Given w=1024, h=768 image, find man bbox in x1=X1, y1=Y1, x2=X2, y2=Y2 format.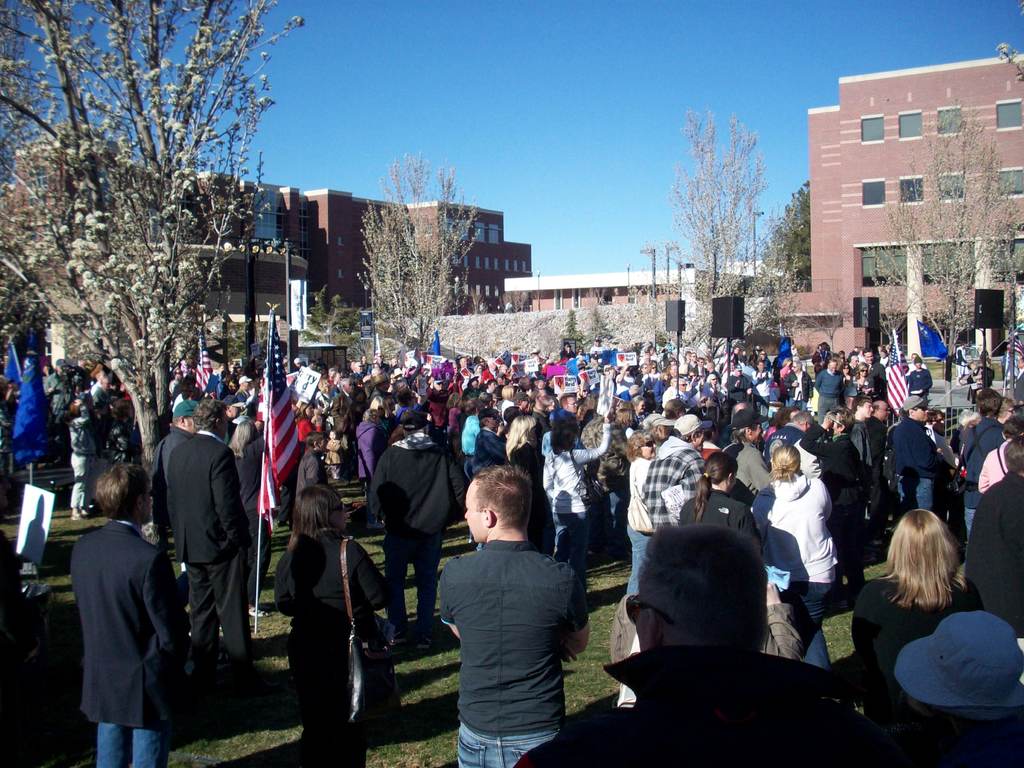
x1=90, y1=374, x2=109, y2=420.
